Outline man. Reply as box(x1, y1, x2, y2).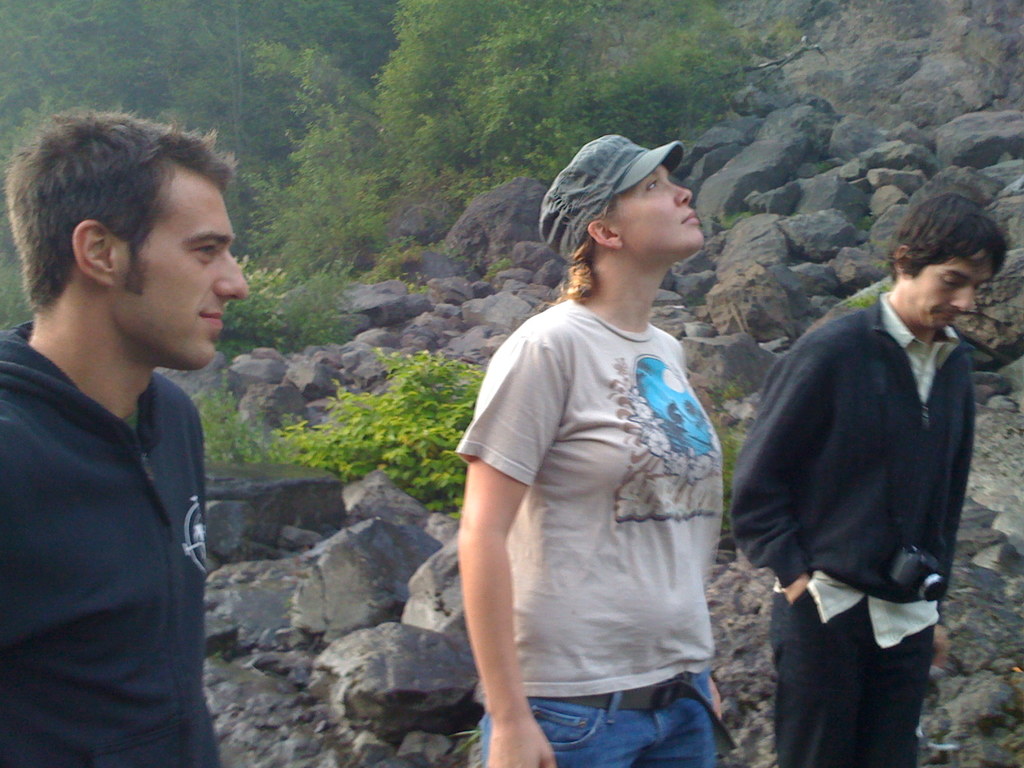
box(729, 184, 1009, 767).
